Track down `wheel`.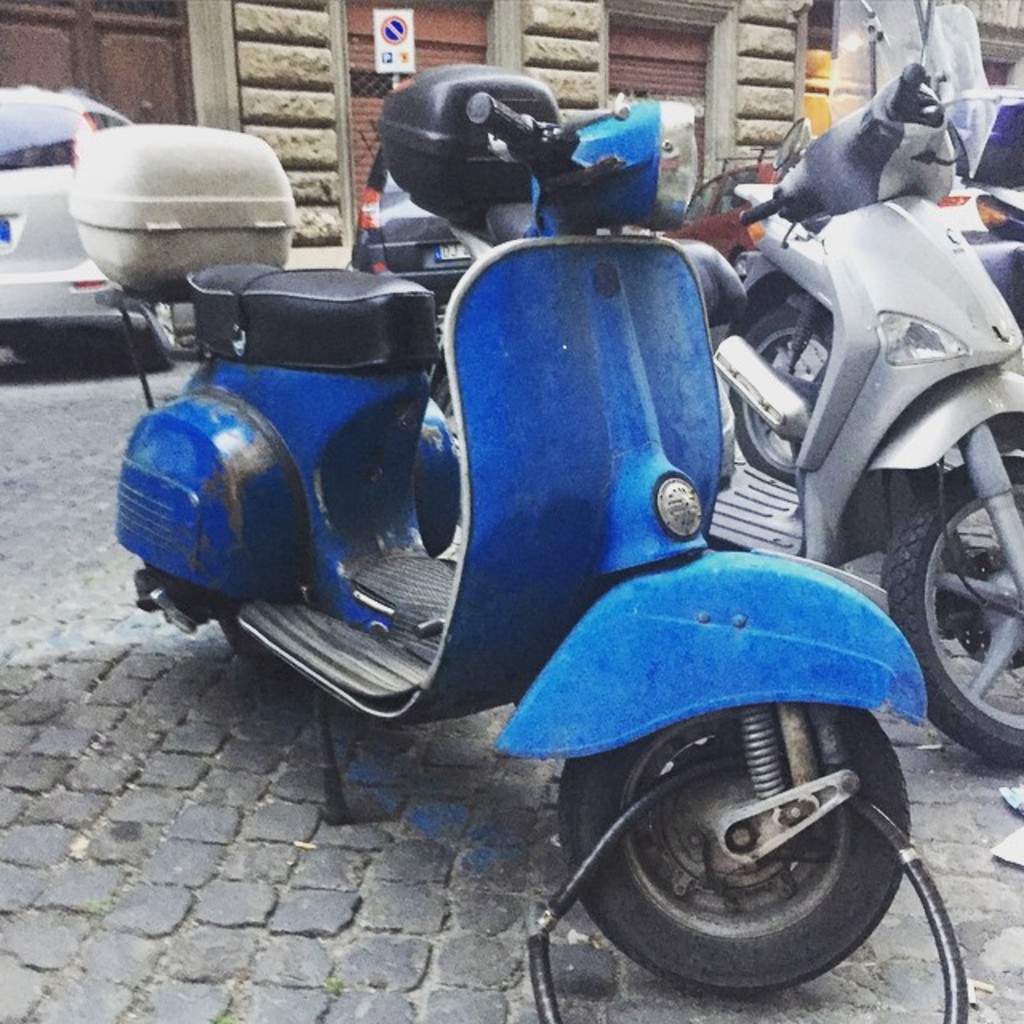
Tracked to rect(718, 301, 842, 499).
